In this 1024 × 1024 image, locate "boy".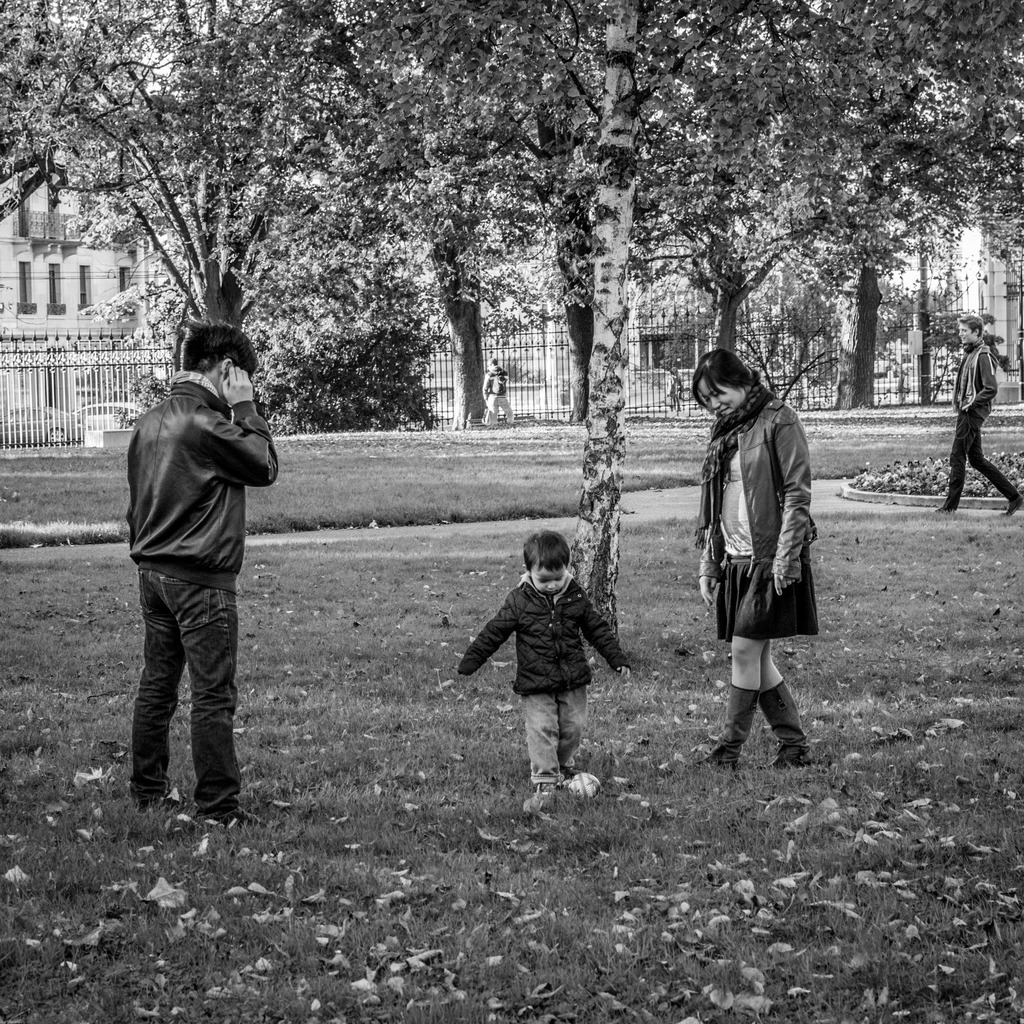
Bounding box: locate(456, 528, 632, 805).
